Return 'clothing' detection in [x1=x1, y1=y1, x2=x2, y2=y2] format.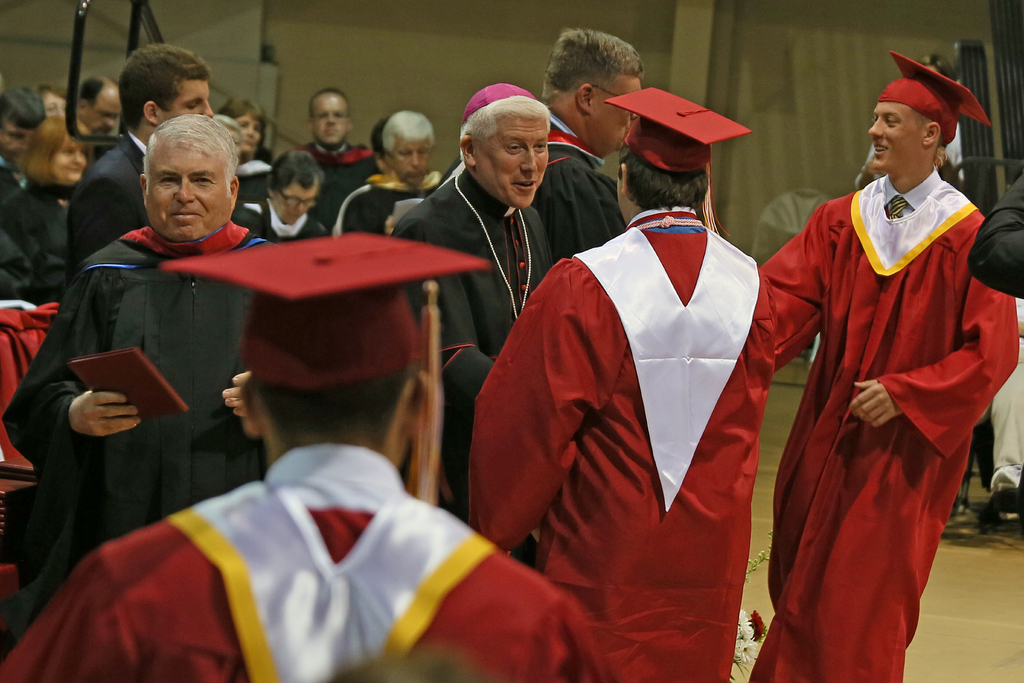
[x1=233, y1=195, x2=334, y2=246].
